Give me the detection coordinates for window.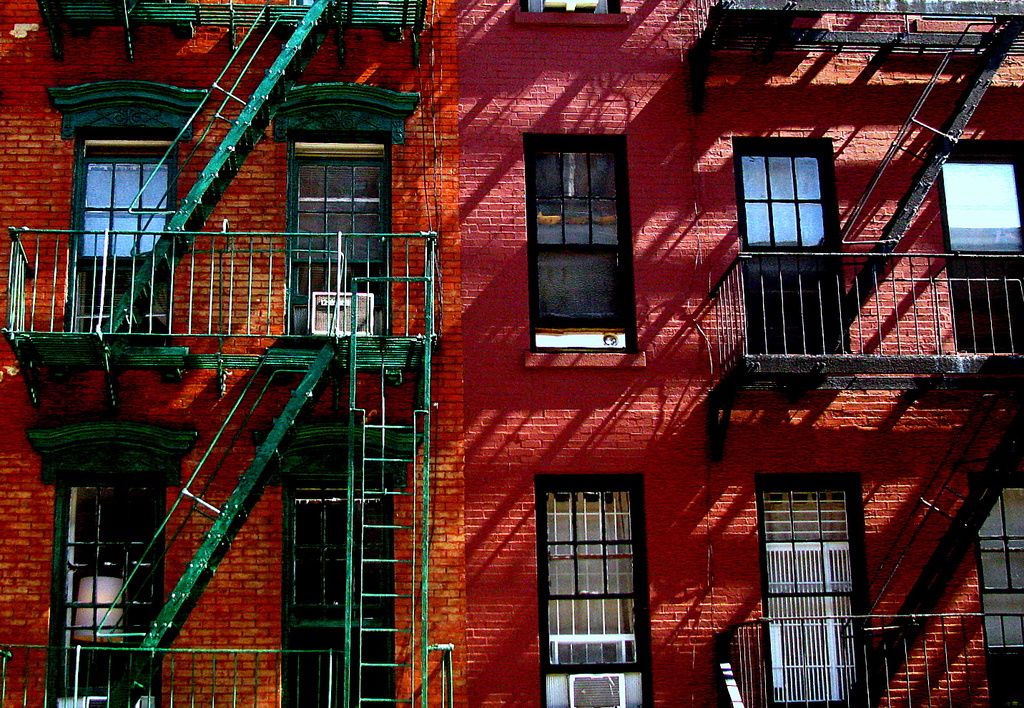
box=[525, 137, 639, 353].
